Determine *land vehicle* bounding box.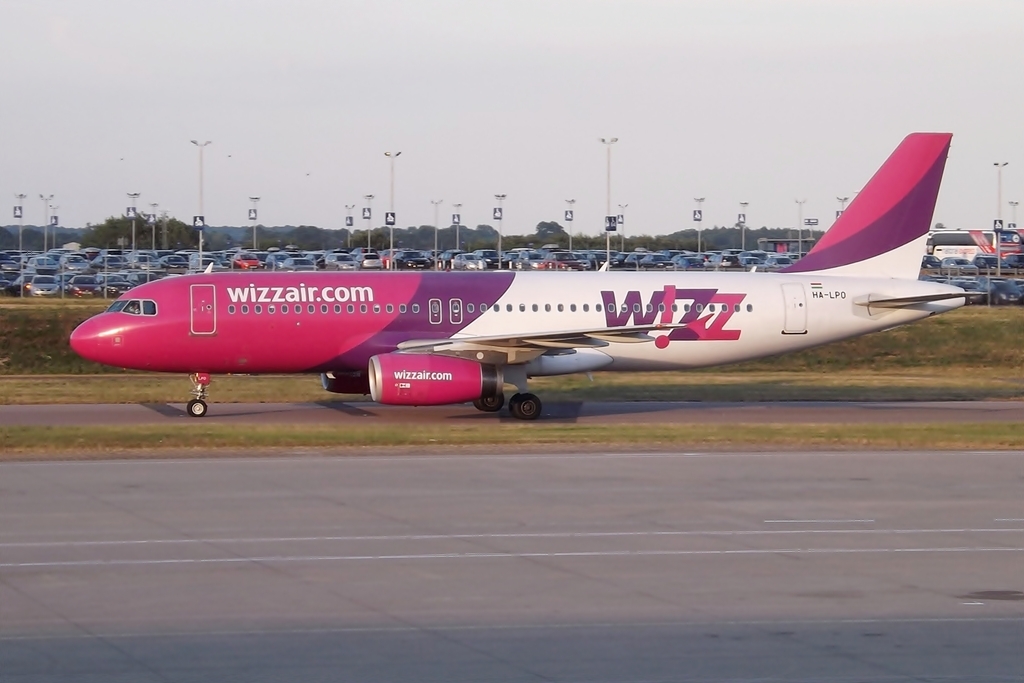
Determined: select_region(130, 271, 158, 280).
